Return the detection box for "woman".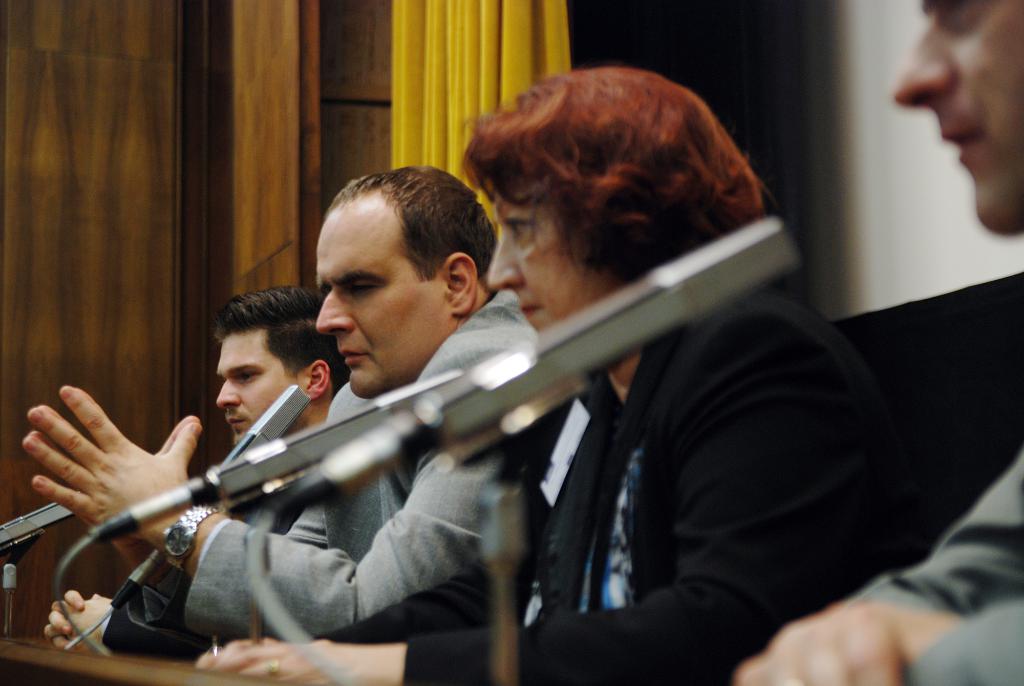
188, 67, 896, 685.
